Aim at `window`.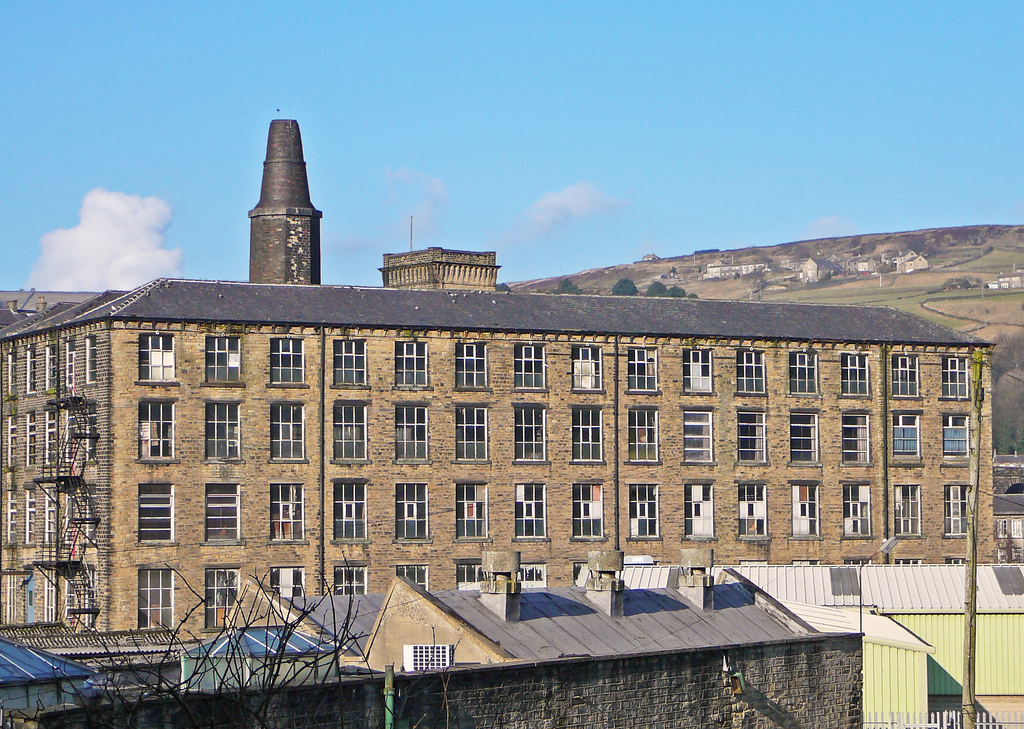
Aimed at <box>735,414,771,469</box>.
